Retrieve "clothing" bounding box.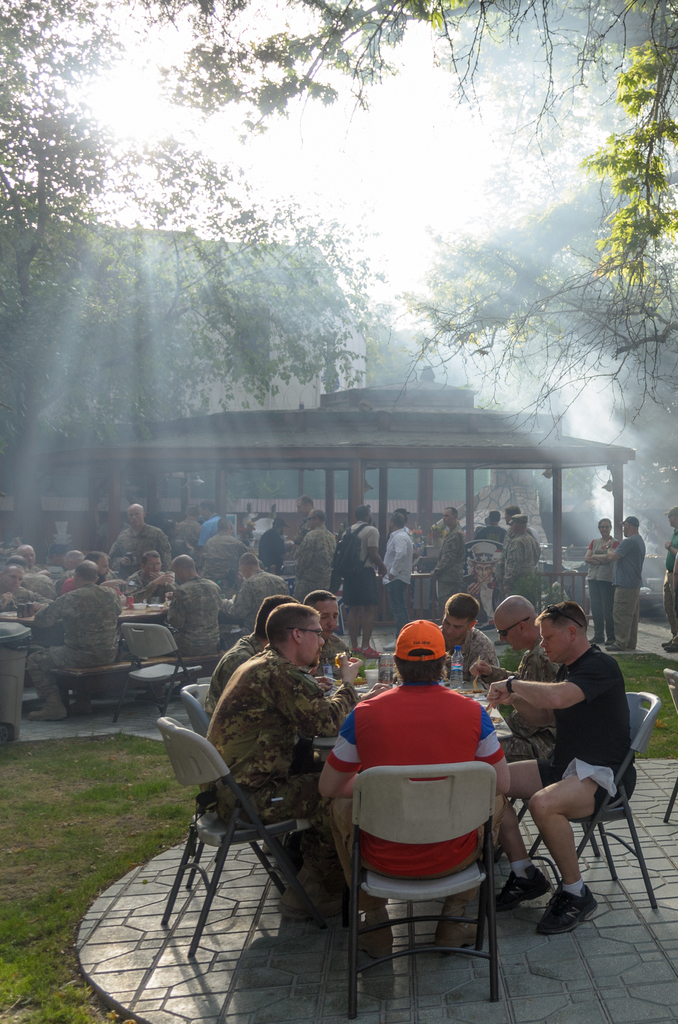
Bounding box: 219, 569, 289, 630.
